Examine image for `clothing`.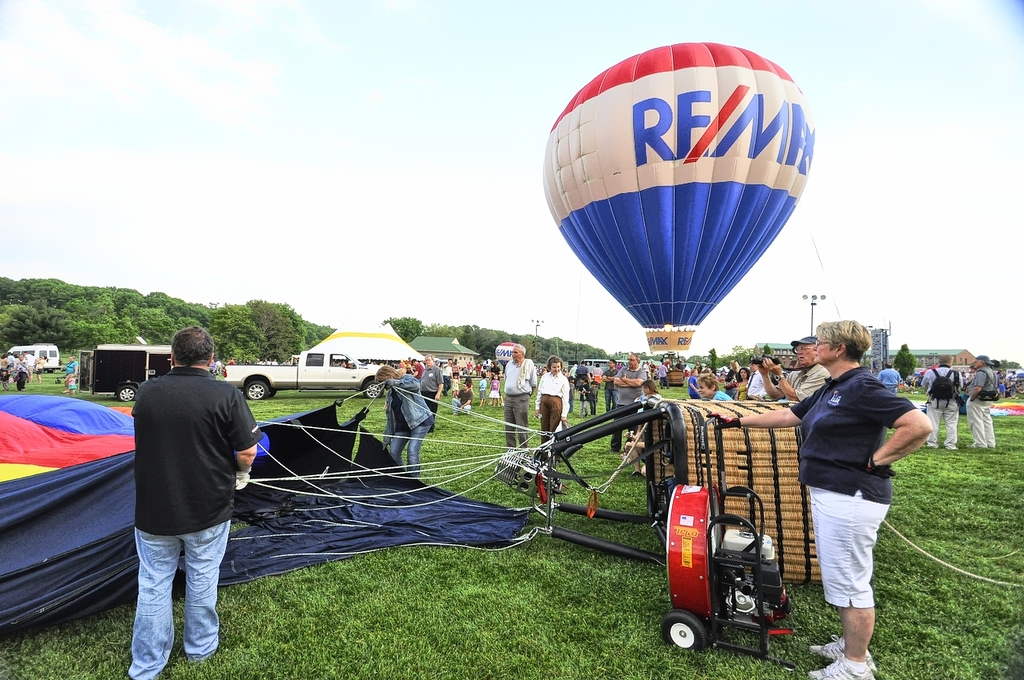
Examination result: box=[578, 365, 590, 387].
